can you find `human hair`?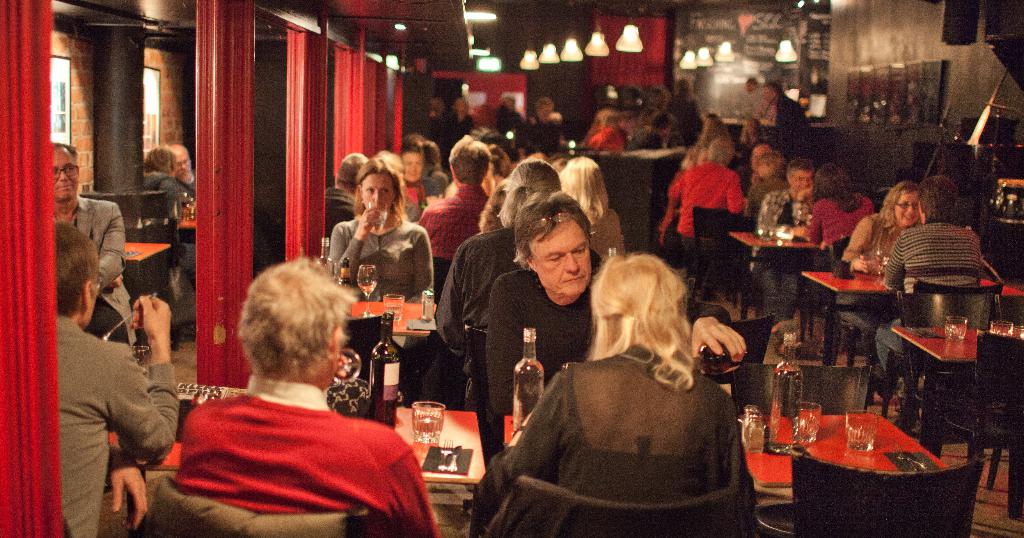
Yes, bounding box: bbox(42, 223, 100, 320).
